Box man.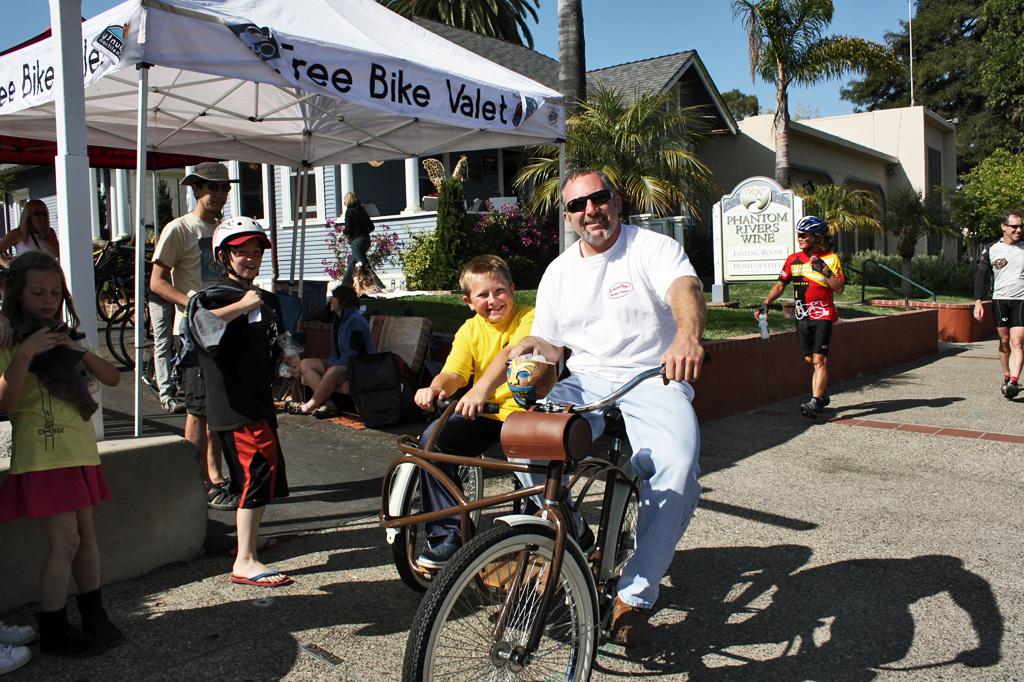
(left=150, top=160, right=235, bottom=511).
